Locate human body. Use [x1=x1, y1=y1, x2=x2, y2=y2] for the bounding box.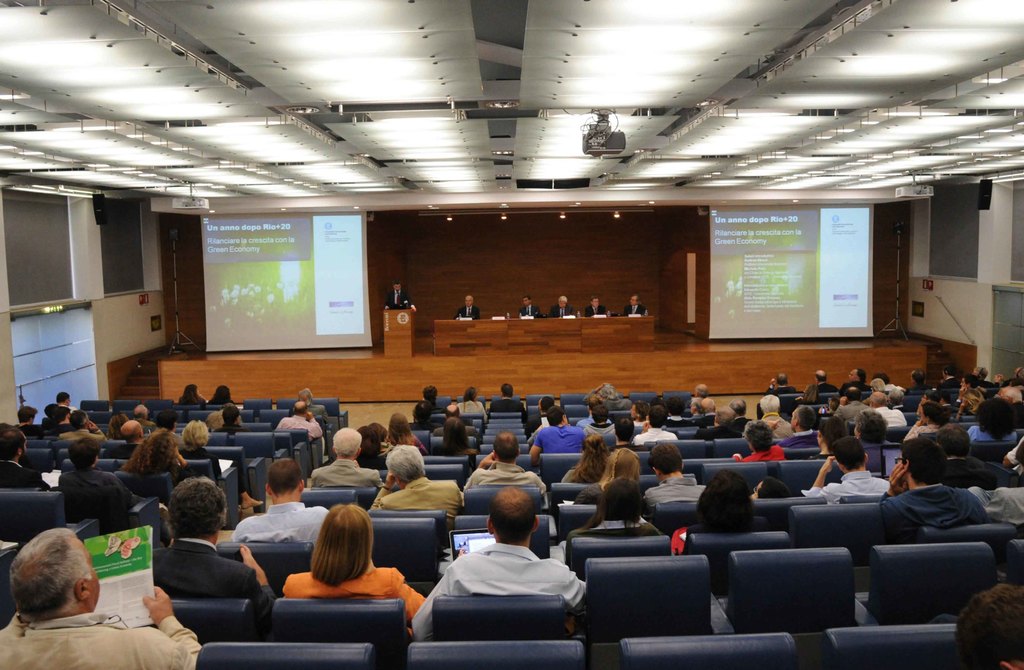
[x1=765, y1=414, x2=793, y2=439].
